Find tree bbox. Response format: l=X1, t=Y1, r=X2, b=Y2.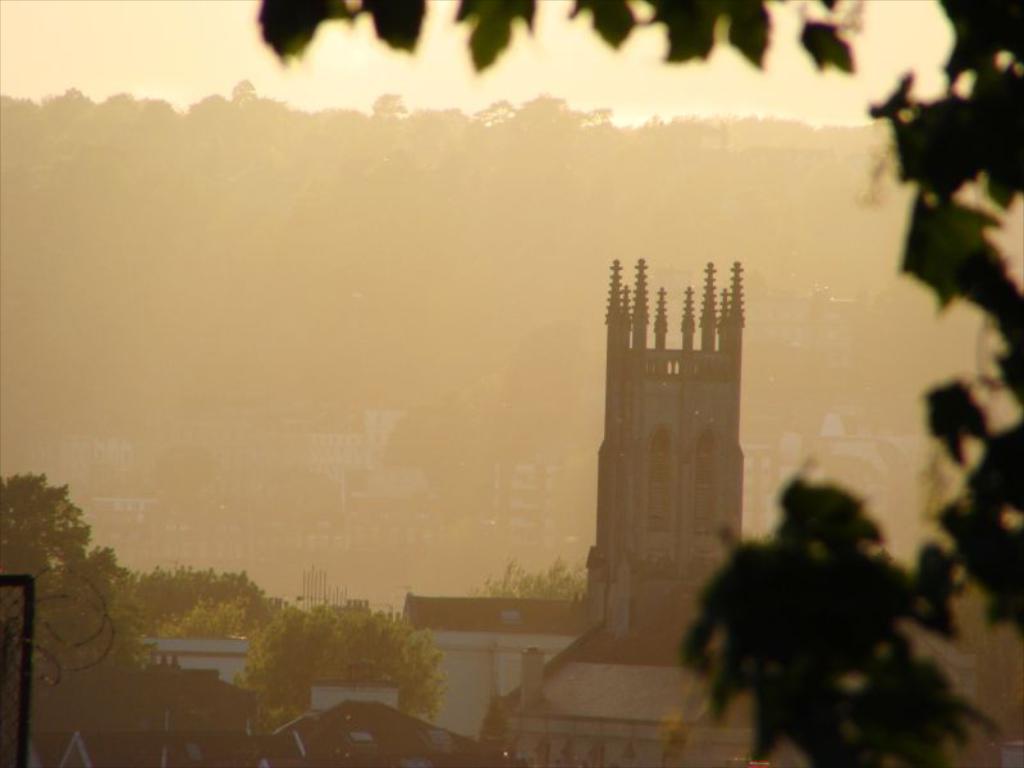
l=8, t=453, r=128, b=699.
